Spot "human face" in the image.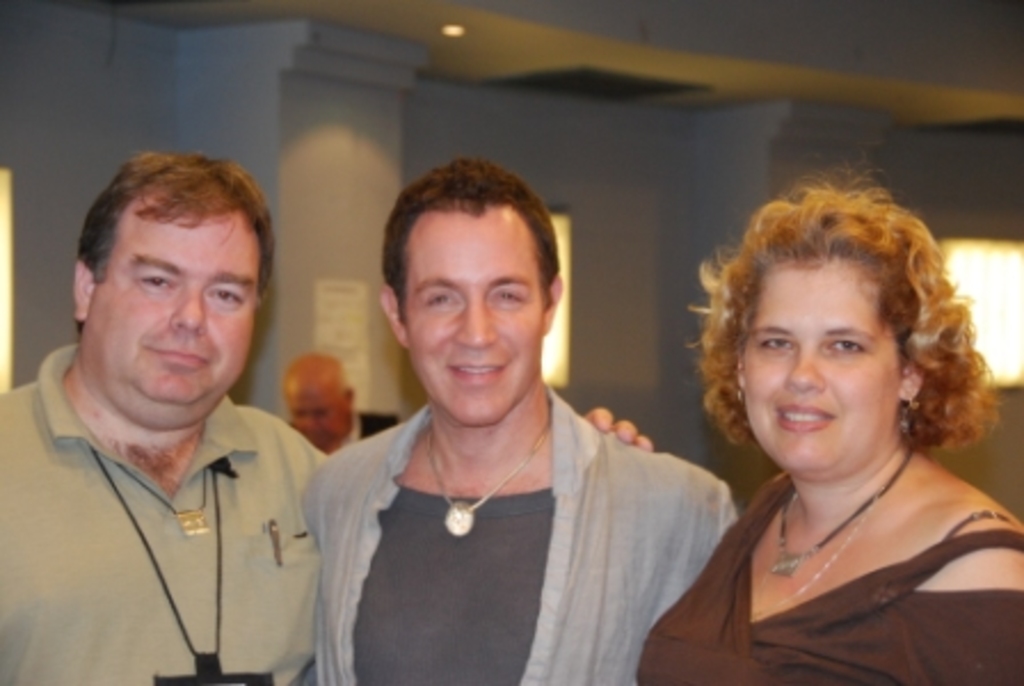
"human face" found at [left=405, top=210, right=544, bottom=430].
